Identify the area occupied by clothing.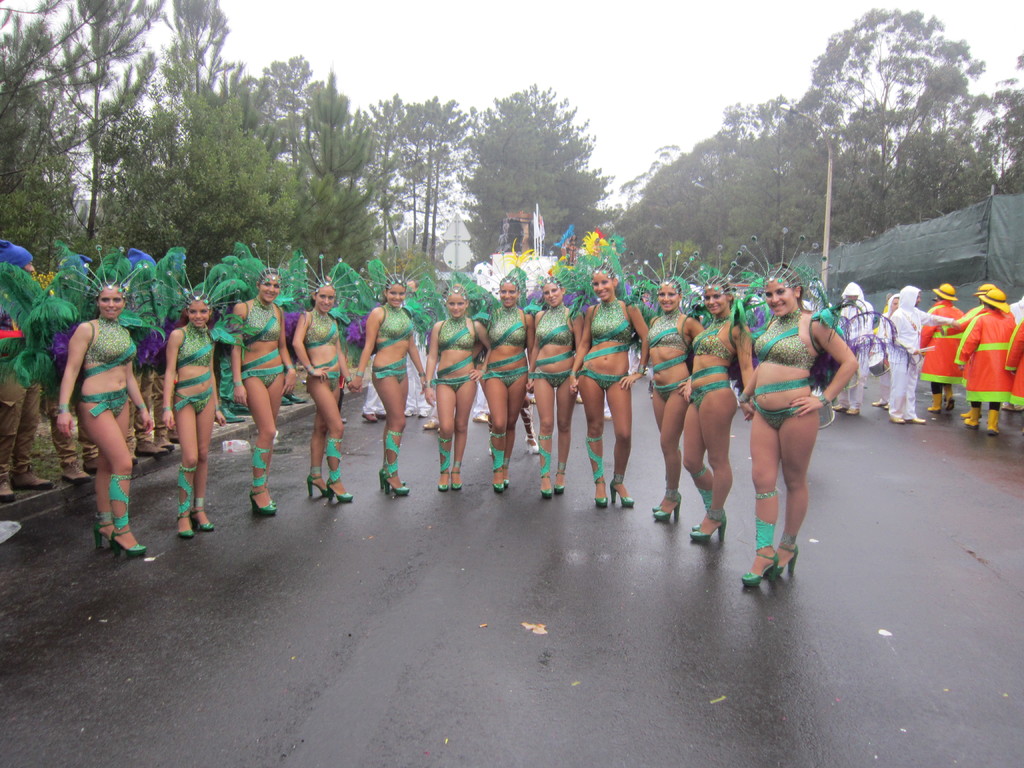
Area: (527,304,571,396).
